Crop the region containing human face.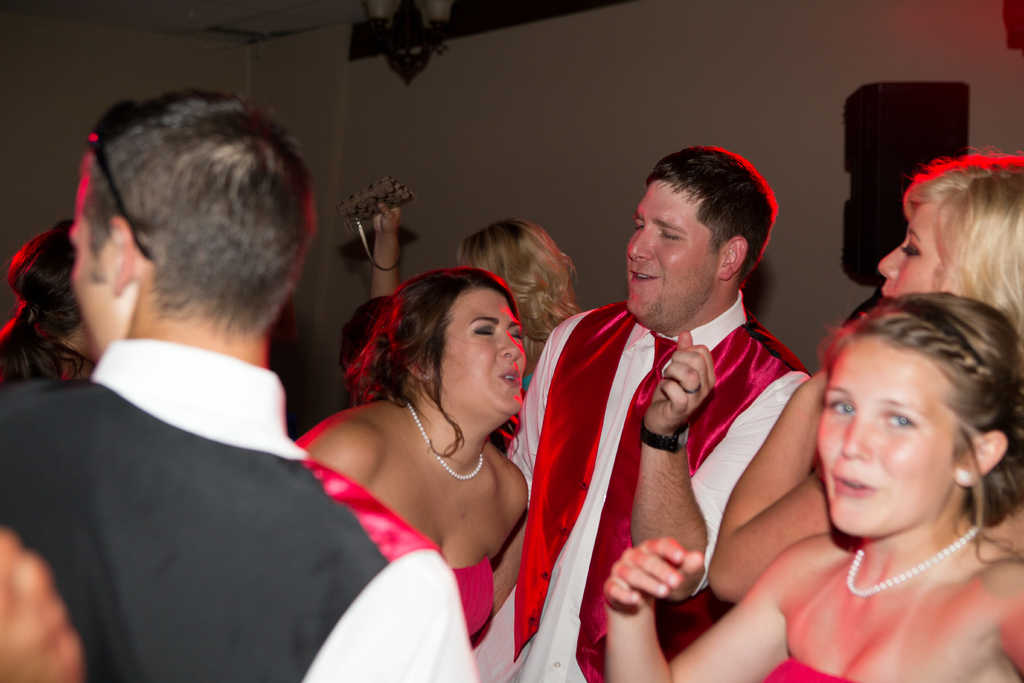
Crop region: locate(816, 336, 967, 534).
